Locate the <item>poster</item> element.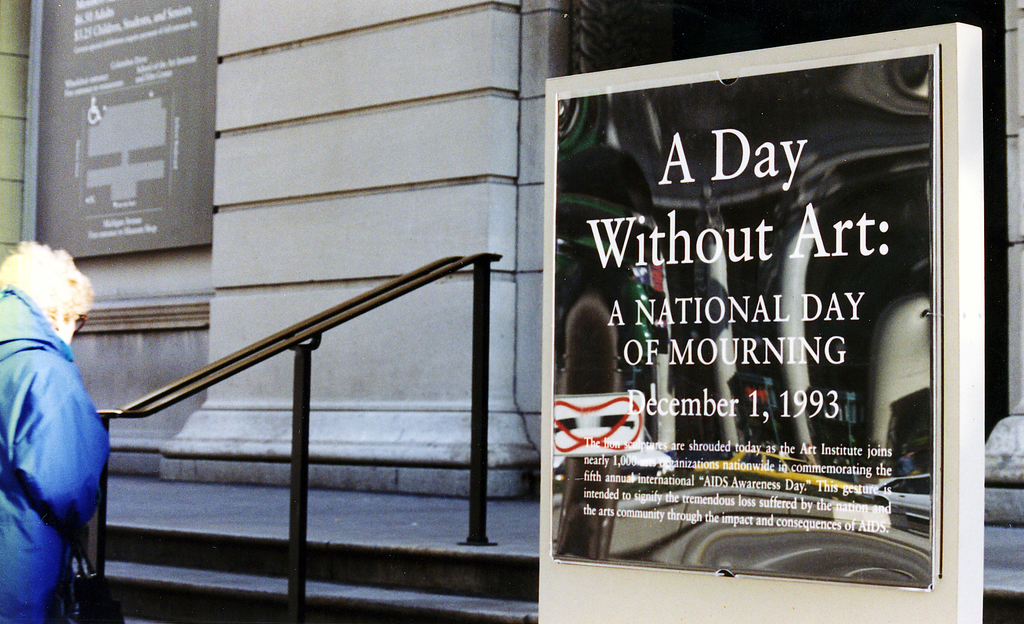
Element bbox: [35, 0, 215, 247].
